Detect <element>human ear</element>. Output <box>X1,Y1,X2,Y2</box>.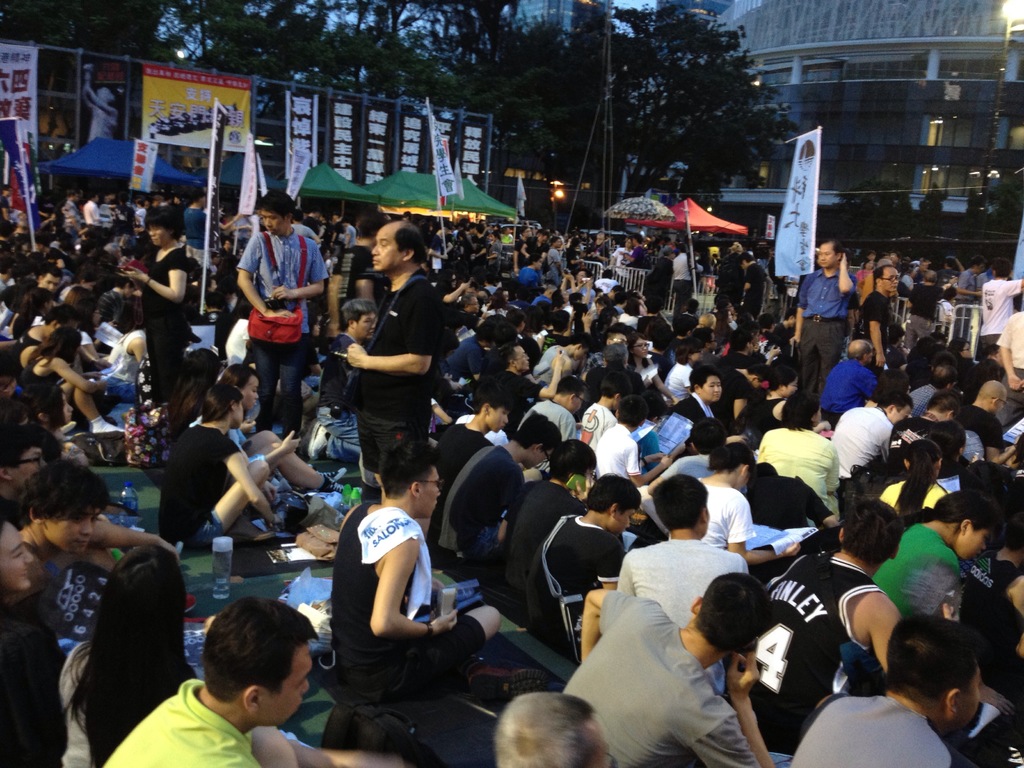
<box>509,359,516,368</box>.
